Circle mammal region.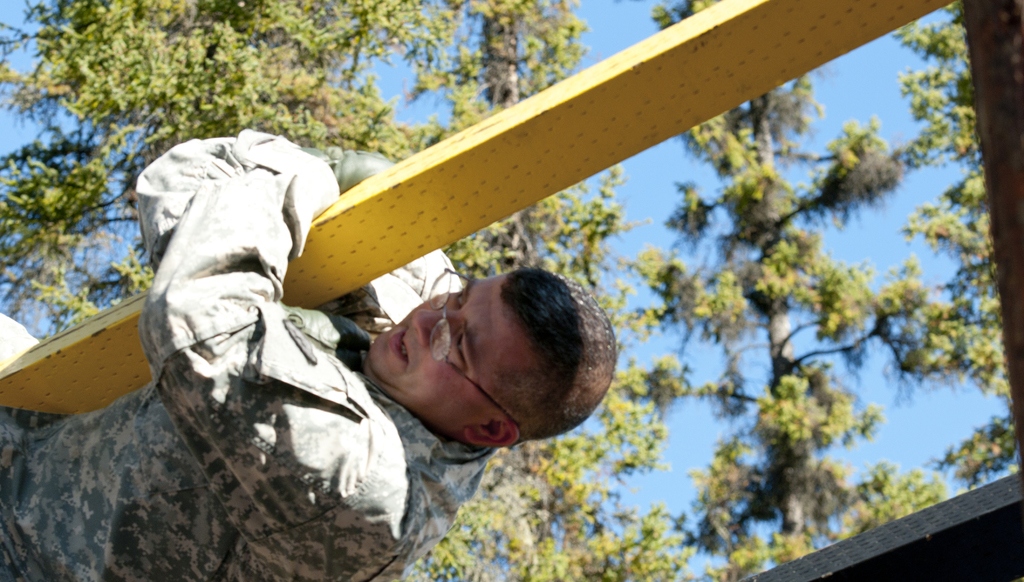
Region: (0, 130, 618, 579).
